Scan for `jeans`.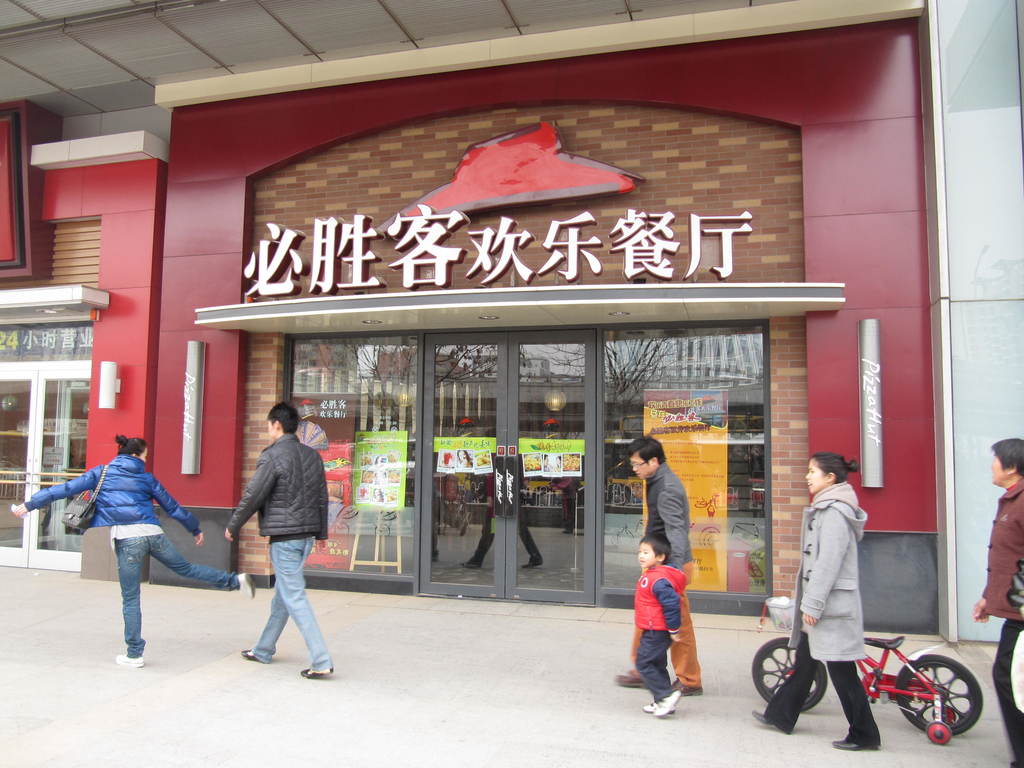
Scan result: bbox=(121, 531, 234, 662).
